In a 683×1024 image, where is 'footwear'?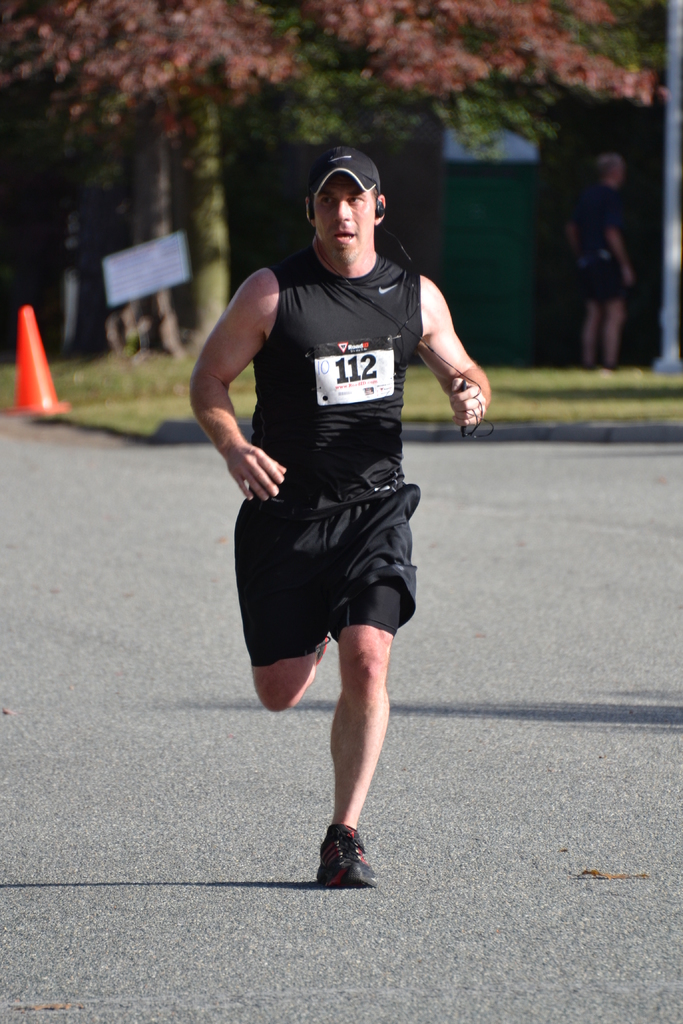
left=315, top=638, right=329, bottom=666.
